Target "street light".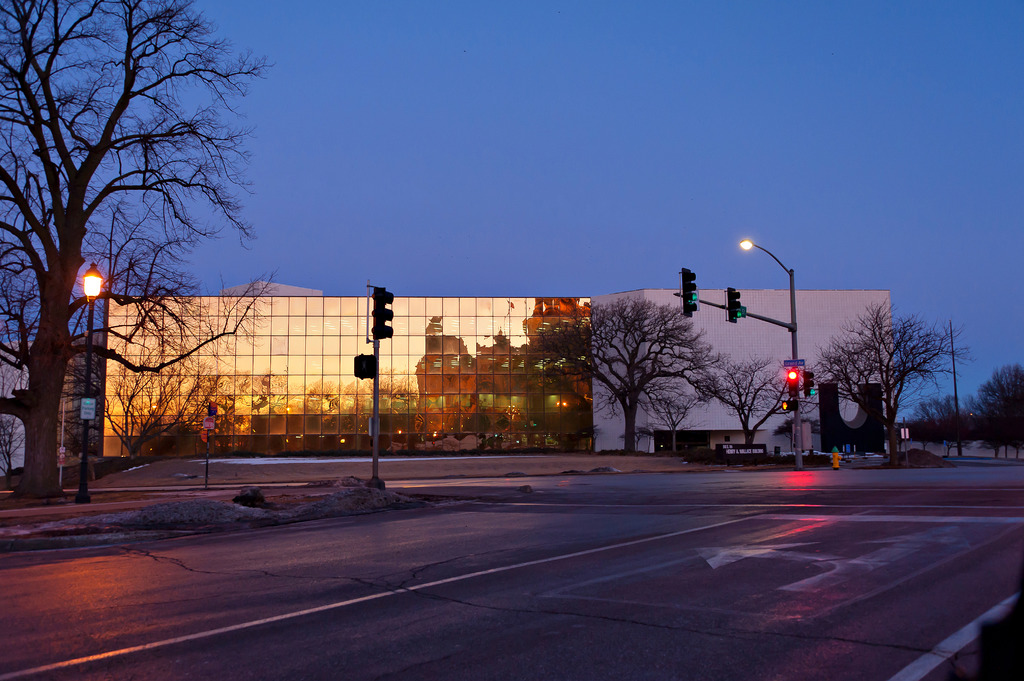
Target region: <box>76,259,102,507</box>.
